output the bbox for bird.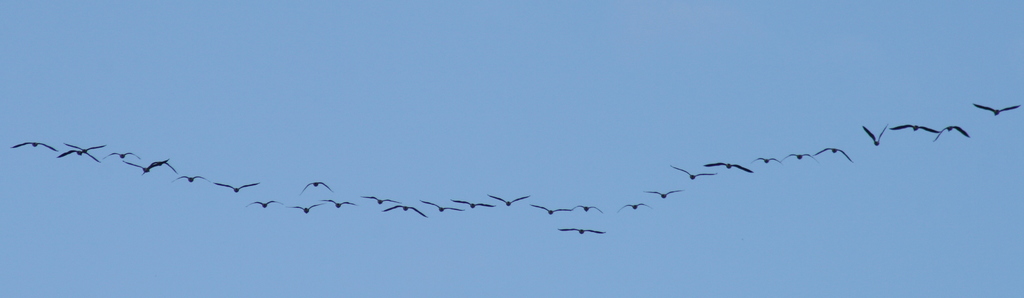
detection(645, 190, 685, 199).
